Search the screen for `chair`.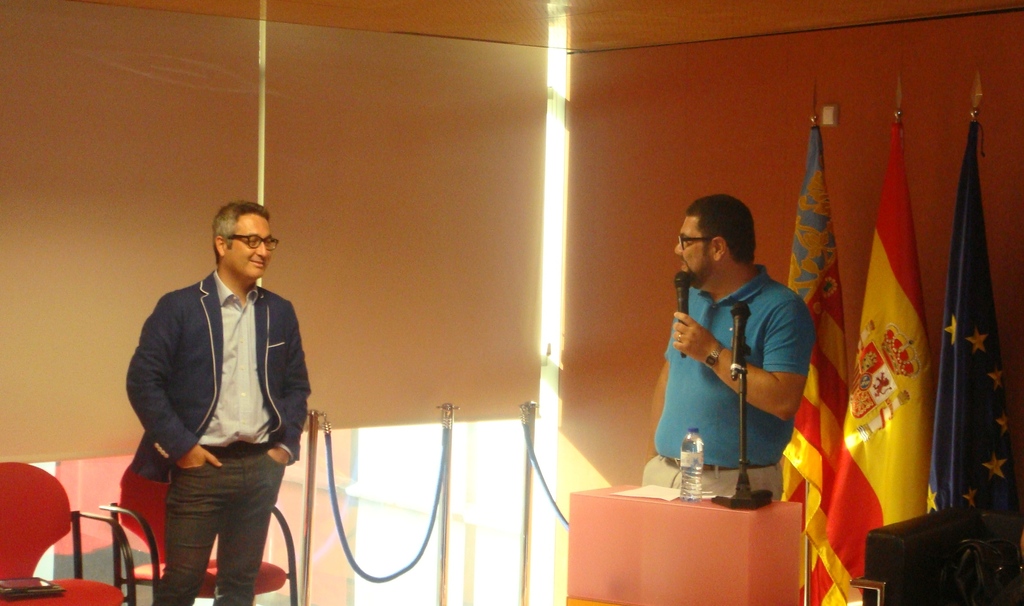
Found at region(97, 460, 299, 605).
